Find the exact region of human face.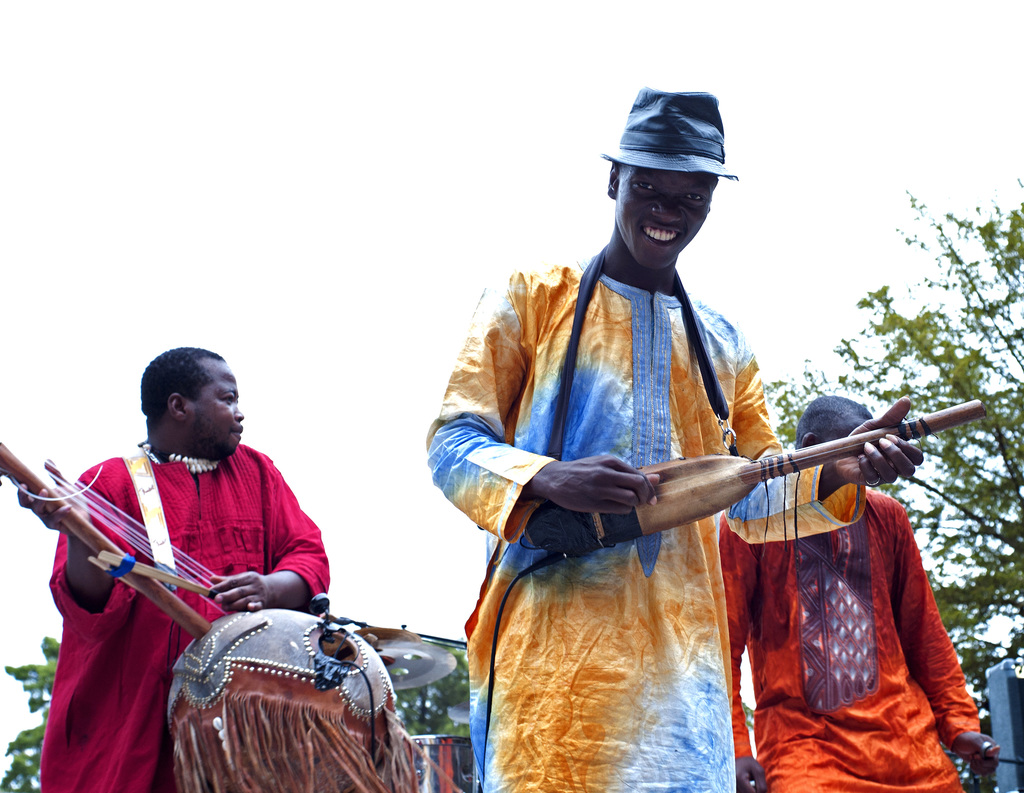
Exact region: bbox=(618, 170, 711, 266).
